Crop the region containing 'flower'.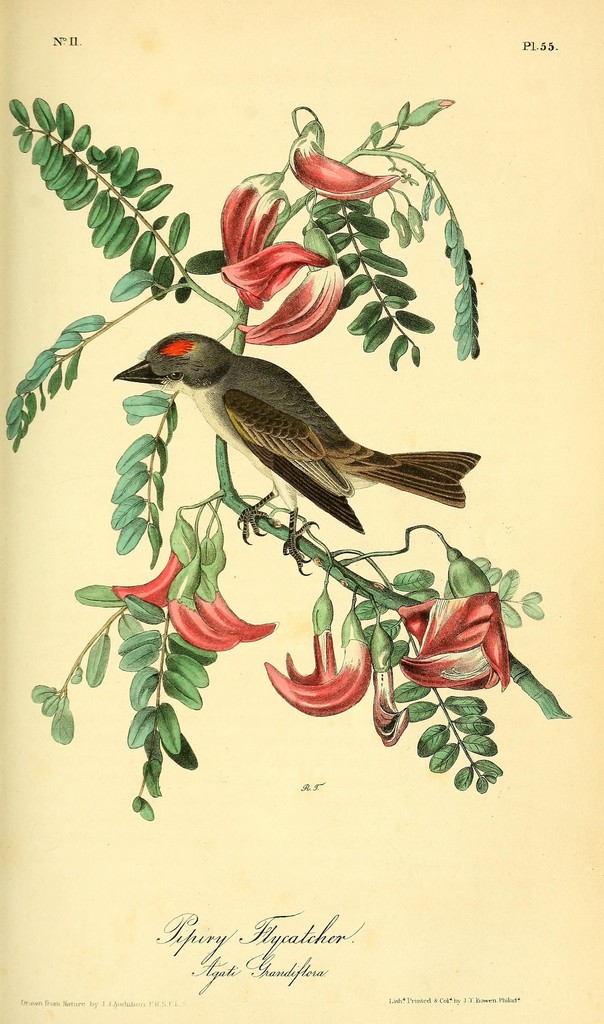
Crop region: box(118, 547, 277, 653).
